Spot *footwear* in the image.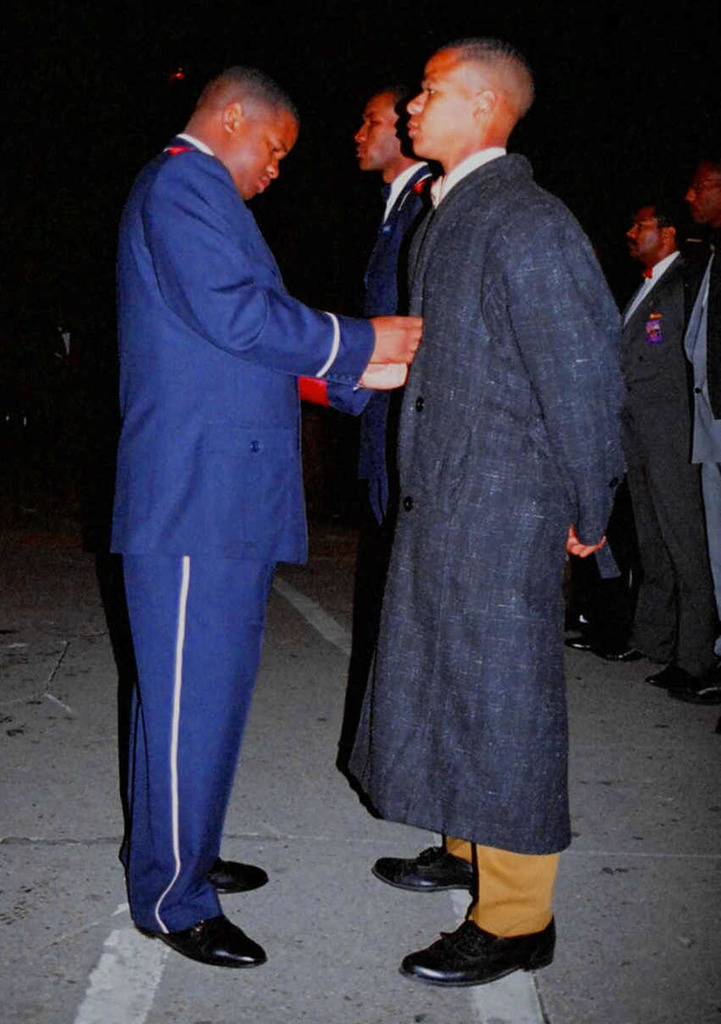
*footwear* found at region(210, 858, 260, 893).
